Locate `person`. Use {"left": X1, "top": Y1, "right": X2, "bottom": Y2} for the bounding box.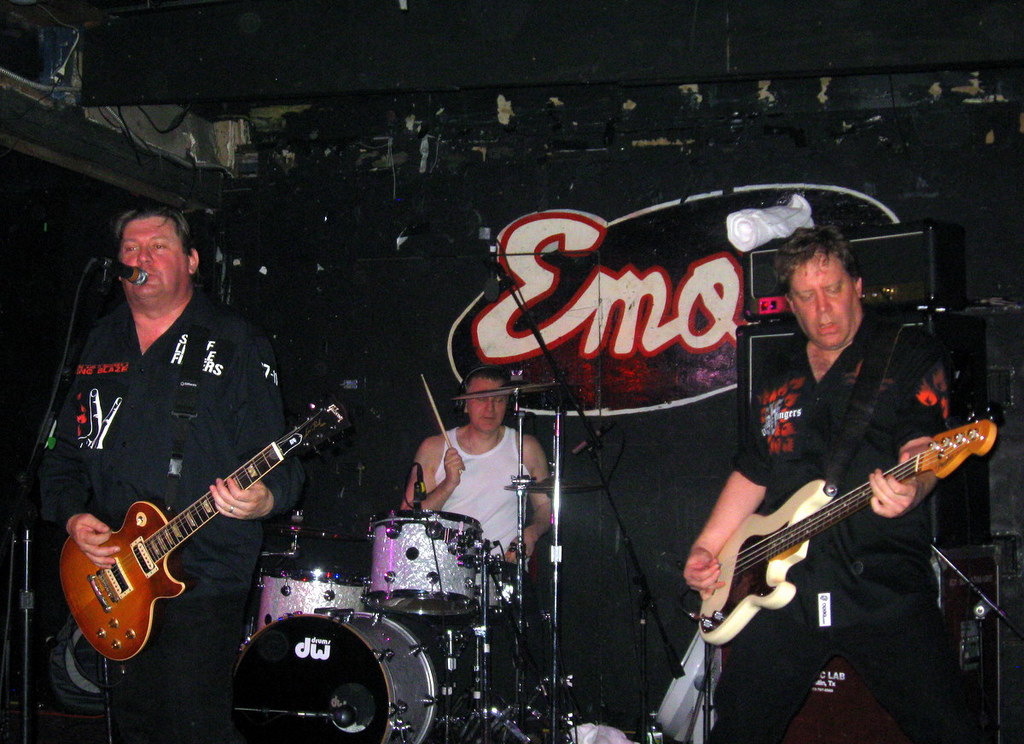
{"left": 38, "top": 204, "right": 308, "bottom": 743}.
